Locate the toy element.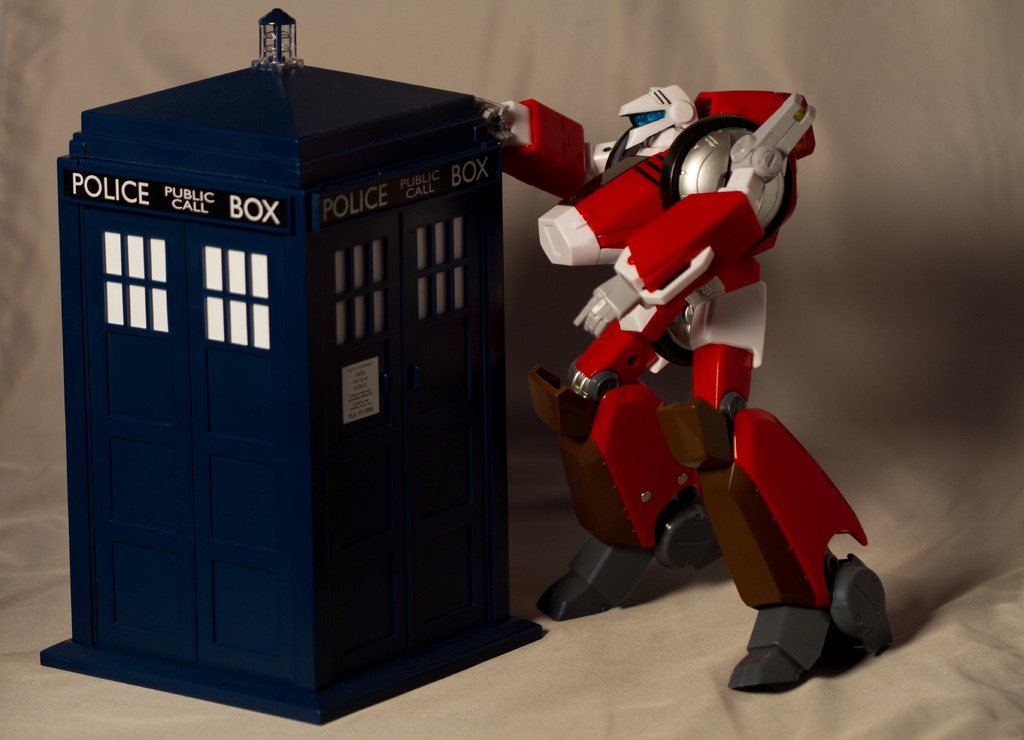
Element bbox: [left=475, top=74, right=902, bottom=690].
